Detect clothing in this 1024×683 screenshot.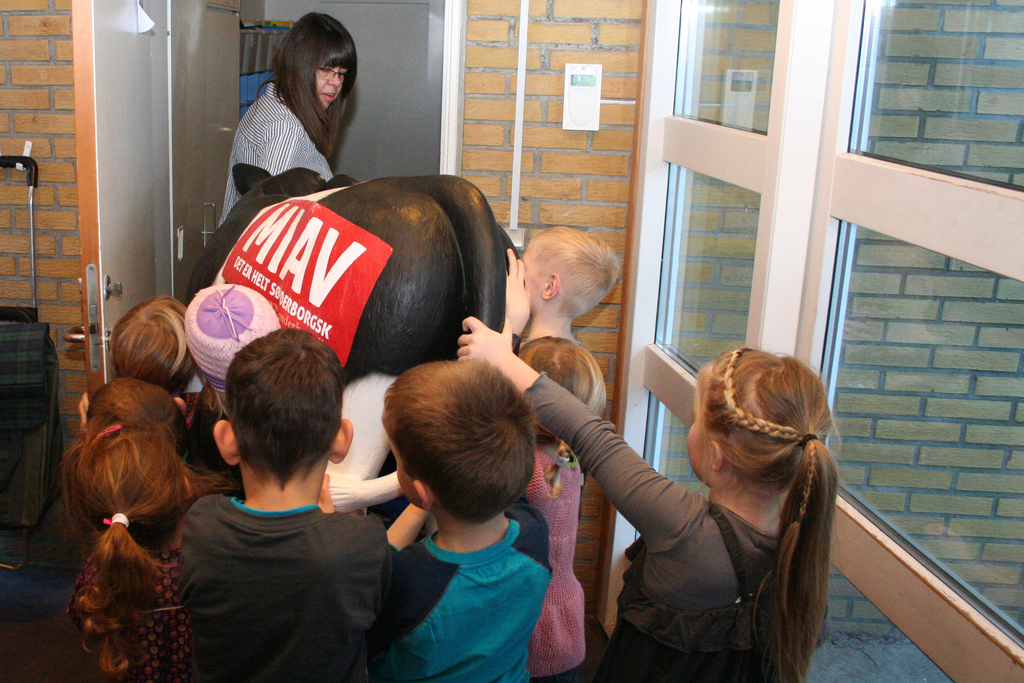
Detection: region(173, 488, 393, 682).
